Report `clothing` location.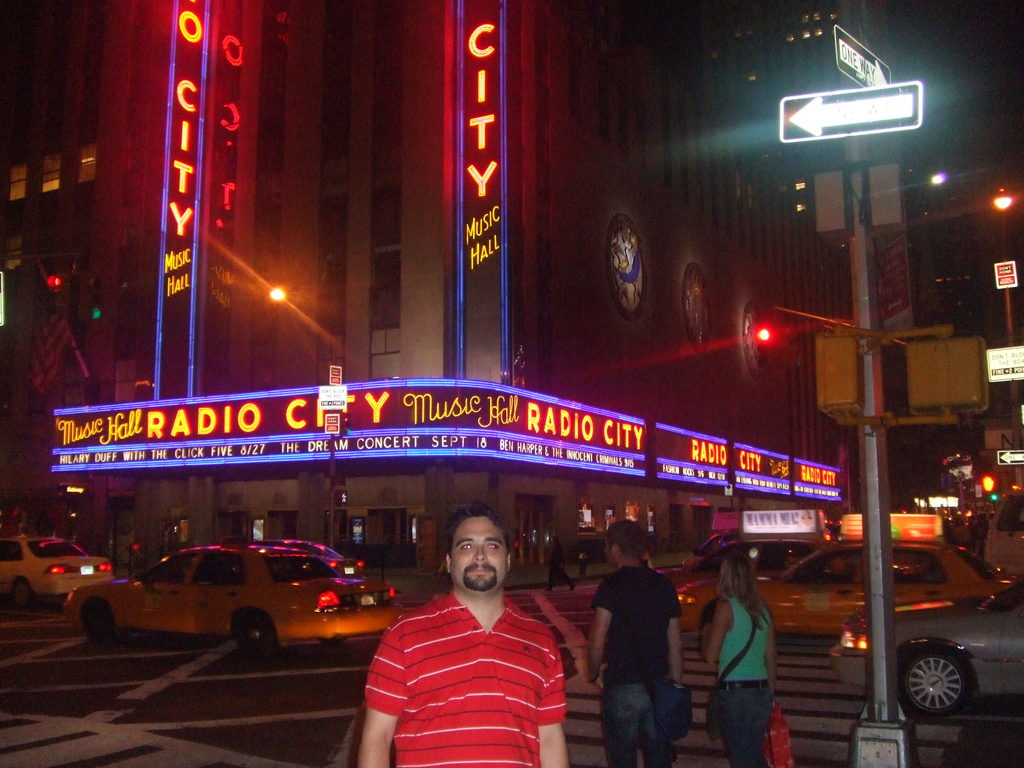
Report: 970:515:992:559.
